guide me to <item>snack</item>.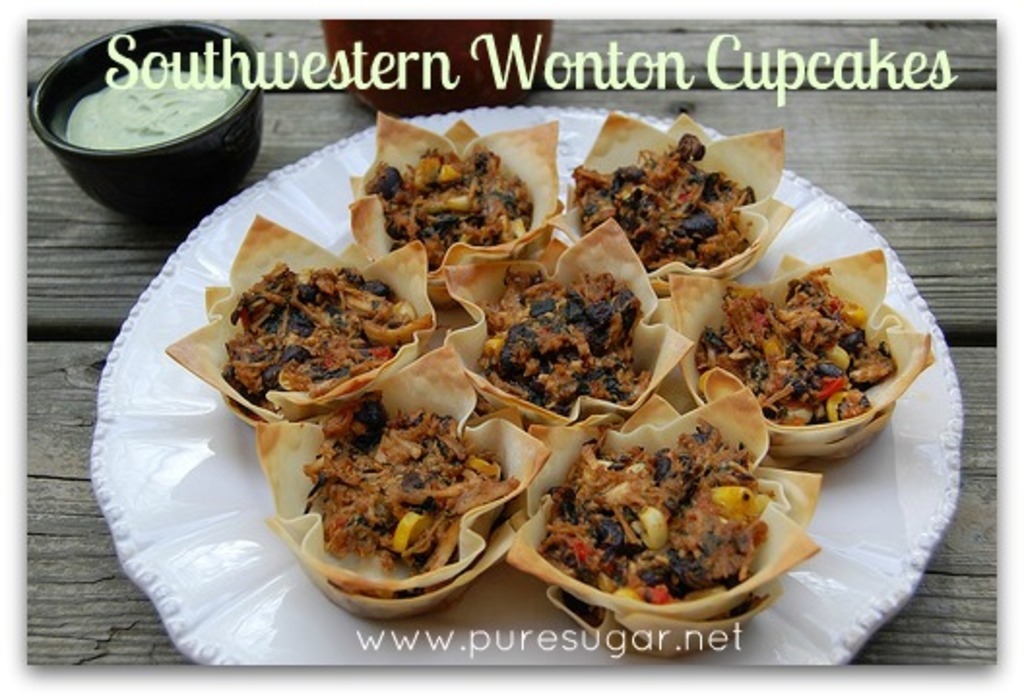
Guidance: {"left": 467, "top": 277, "right": 648, "bottom": 401}.
